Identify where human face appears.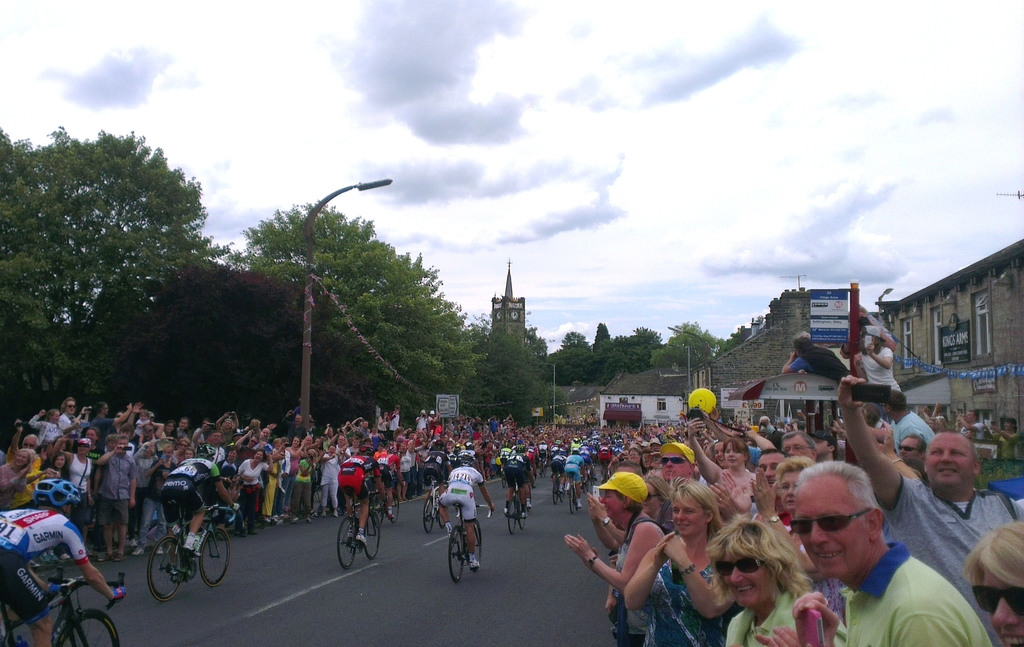
Appears at (255,448,262,464).
